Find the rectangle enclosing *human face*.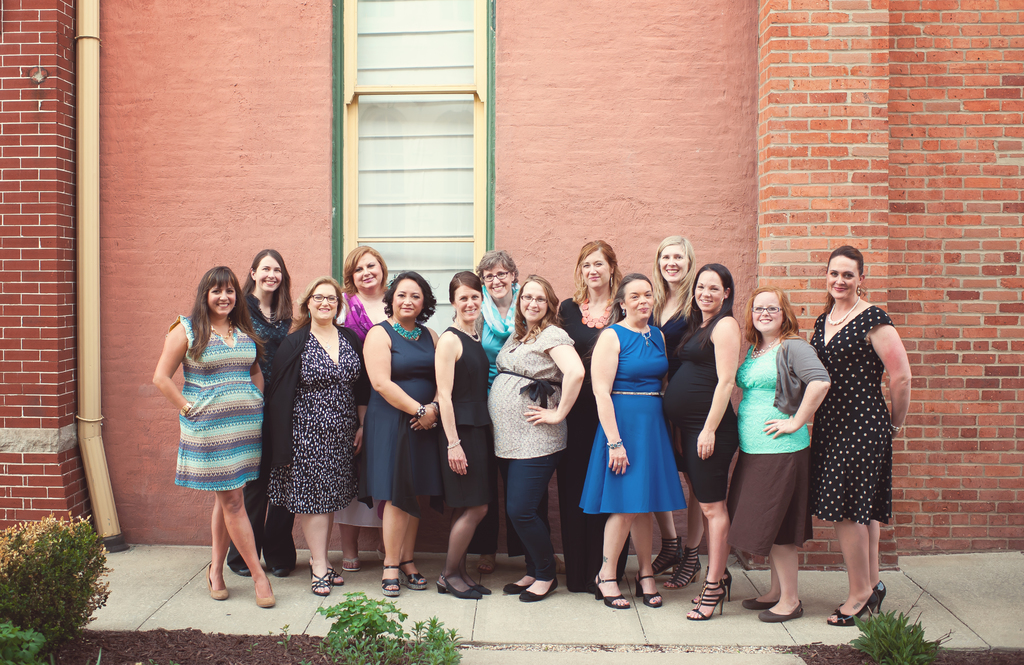
355, 253, 385, 292.
